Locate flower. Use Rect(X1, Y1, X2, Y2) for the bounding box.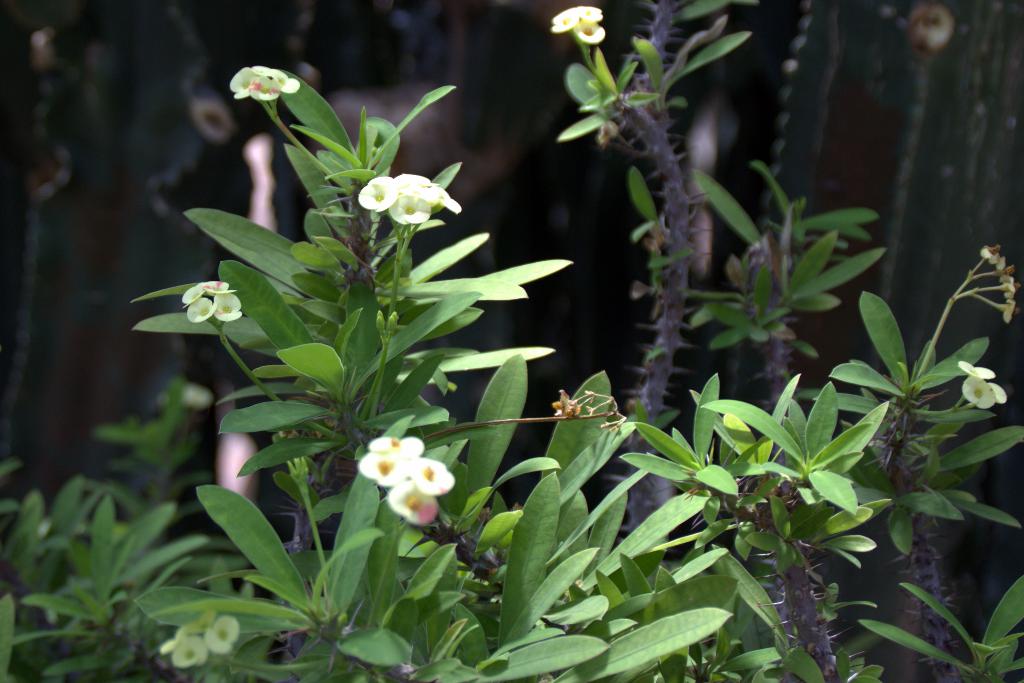
Rect(159, 613, 241, 669).
